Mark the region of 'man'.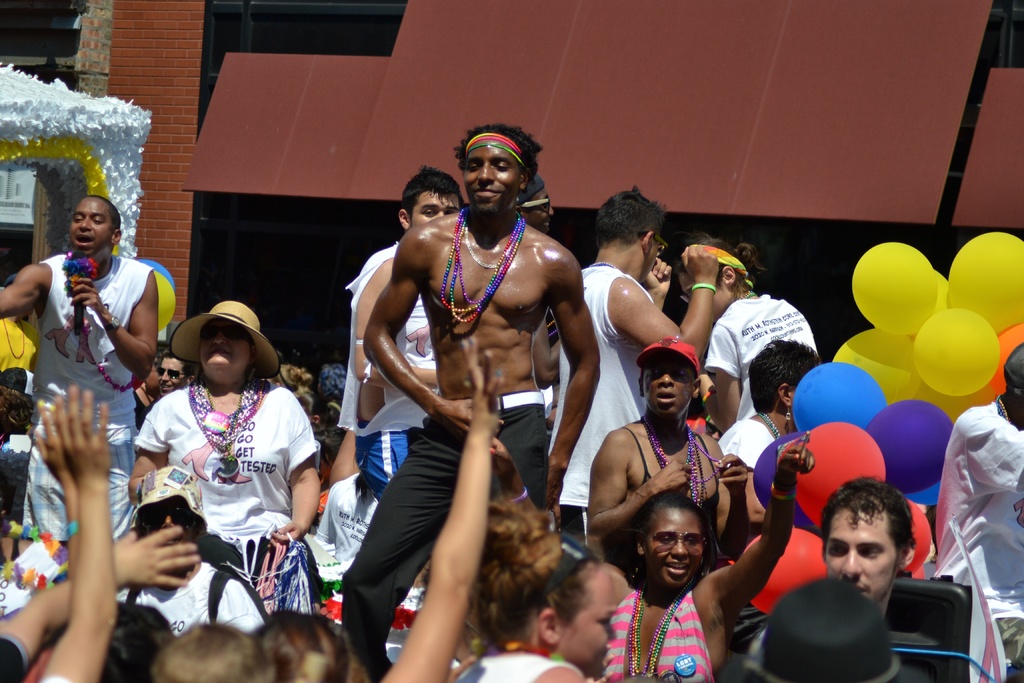
Region: (541, 187, 719, 552).
